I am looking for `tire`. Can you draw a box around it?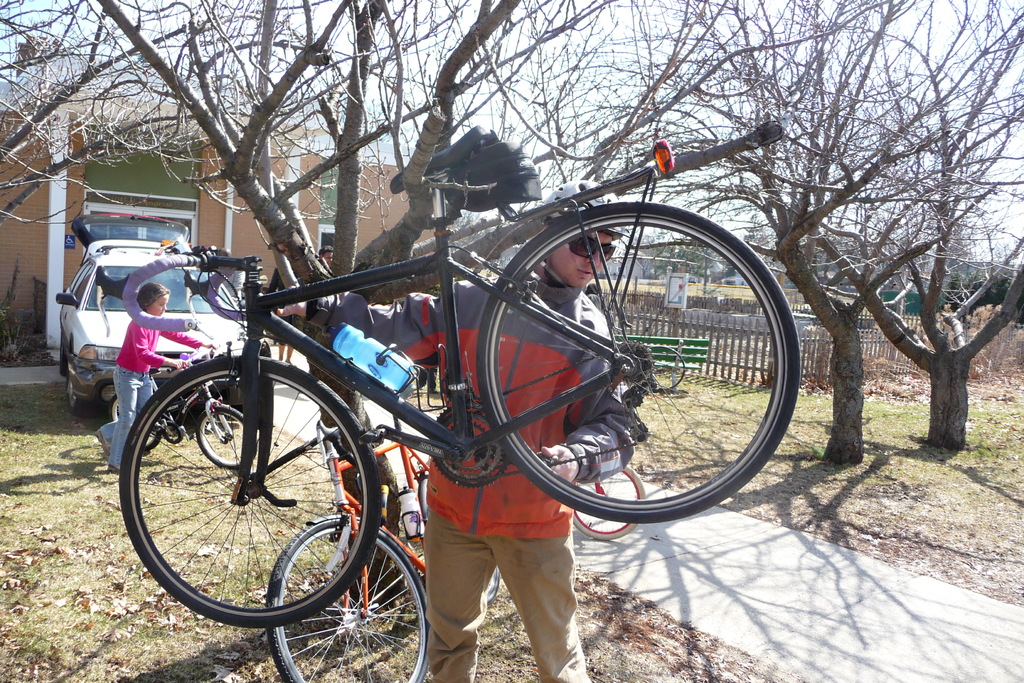
Sure, the bounding box is <box>106,398,166,452</box>.
